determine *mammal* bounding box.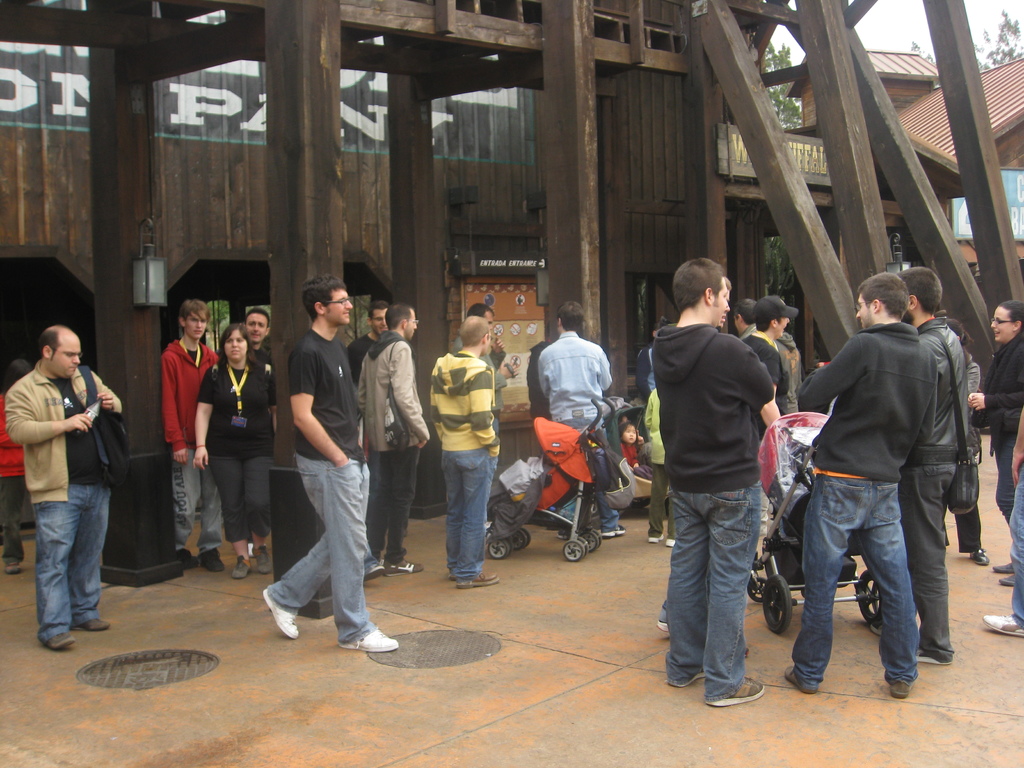
Determined: 653,256,776,707.
